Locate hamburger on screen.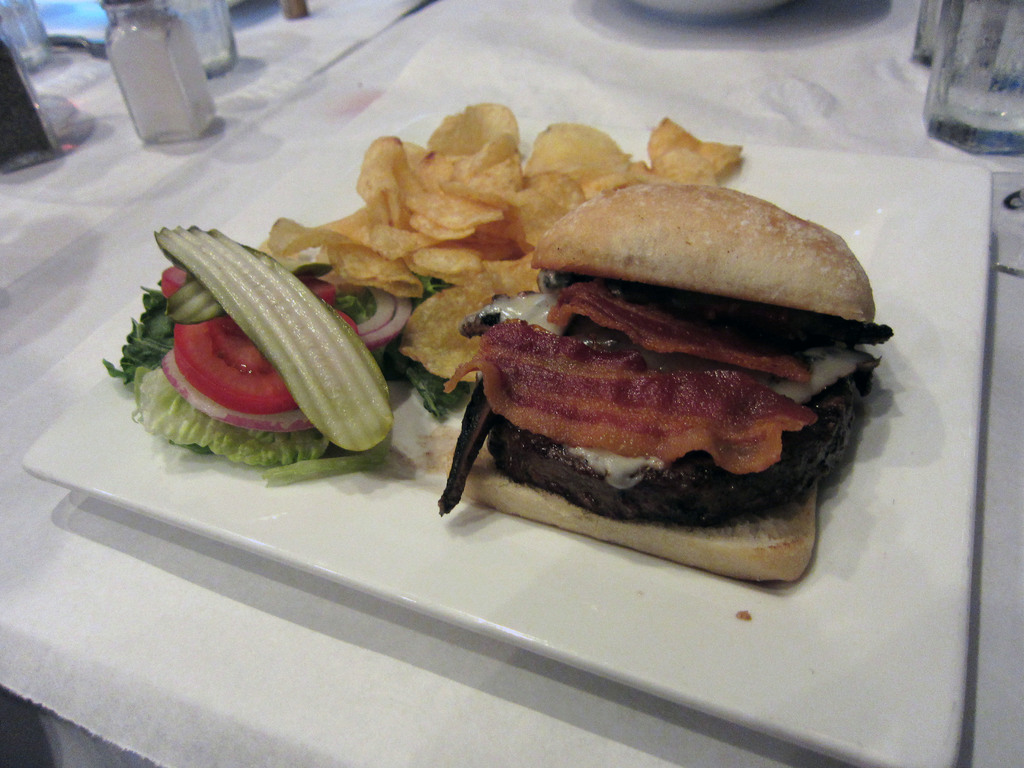
On screen at left=419, top=182, right=895, bottom=582.
